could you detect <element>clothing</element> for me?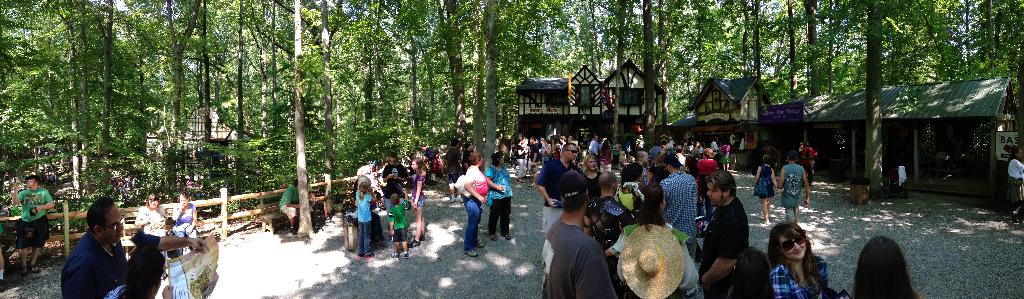
Detection result: box(169, 202, 195, 236).
